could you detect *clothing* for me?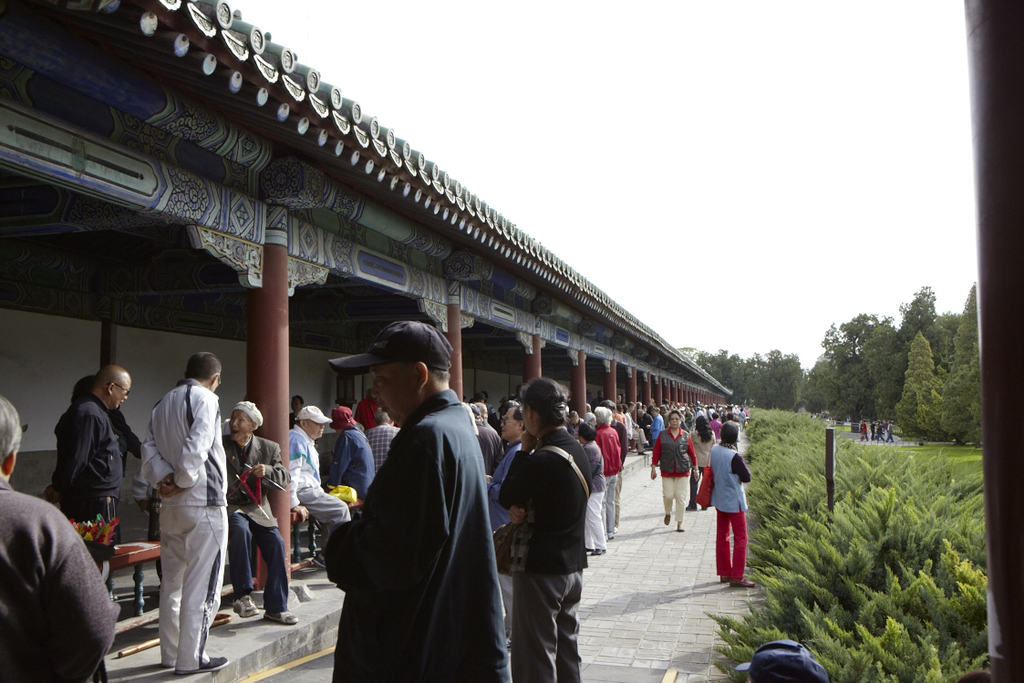
Detection result: select_region(0, 481, 122, 682).
